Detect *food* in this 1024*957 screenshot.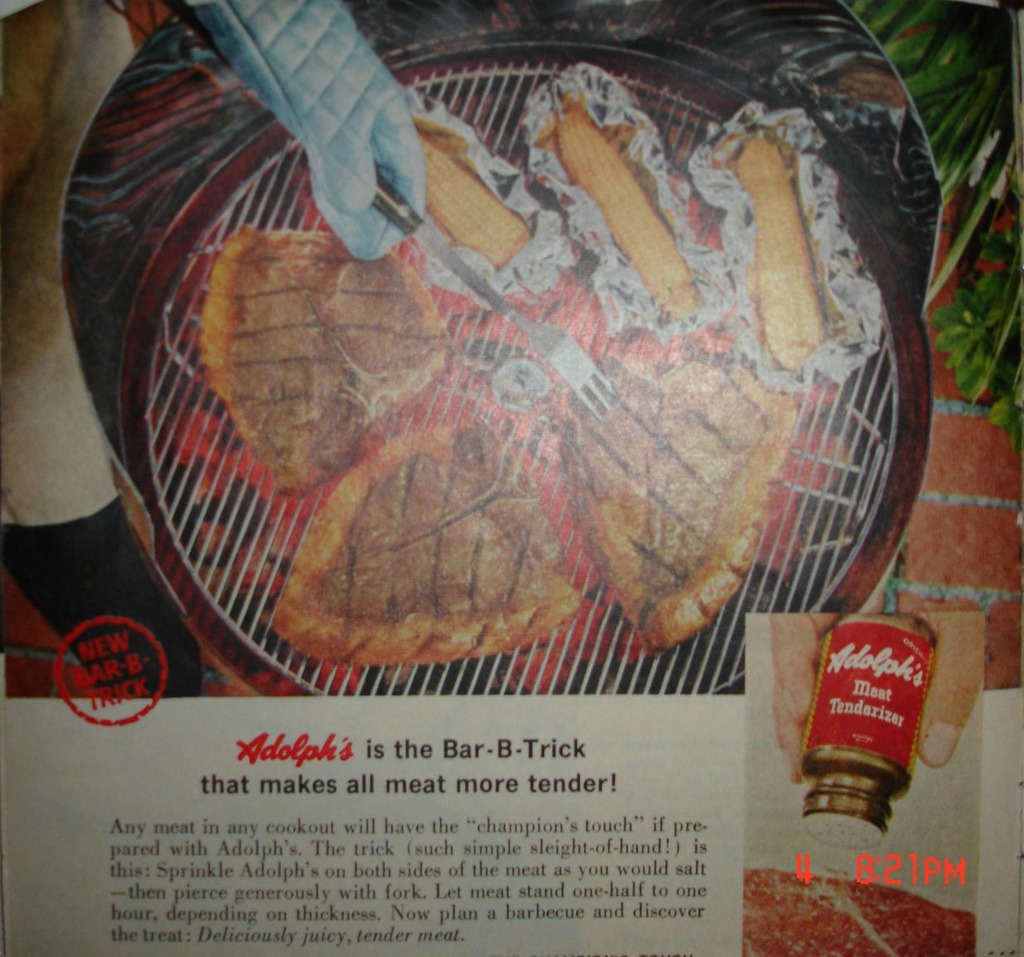
Detection: [199, 220, 443, 471].
